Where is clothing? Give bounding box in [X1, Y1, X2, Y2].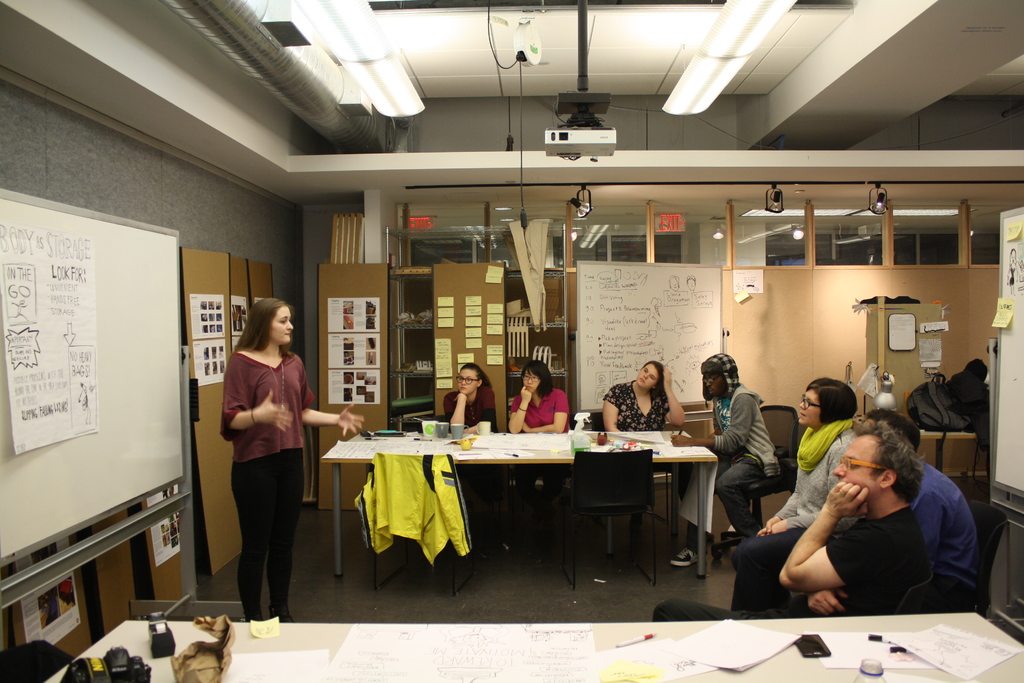
[950, 374, 1002, 473].
